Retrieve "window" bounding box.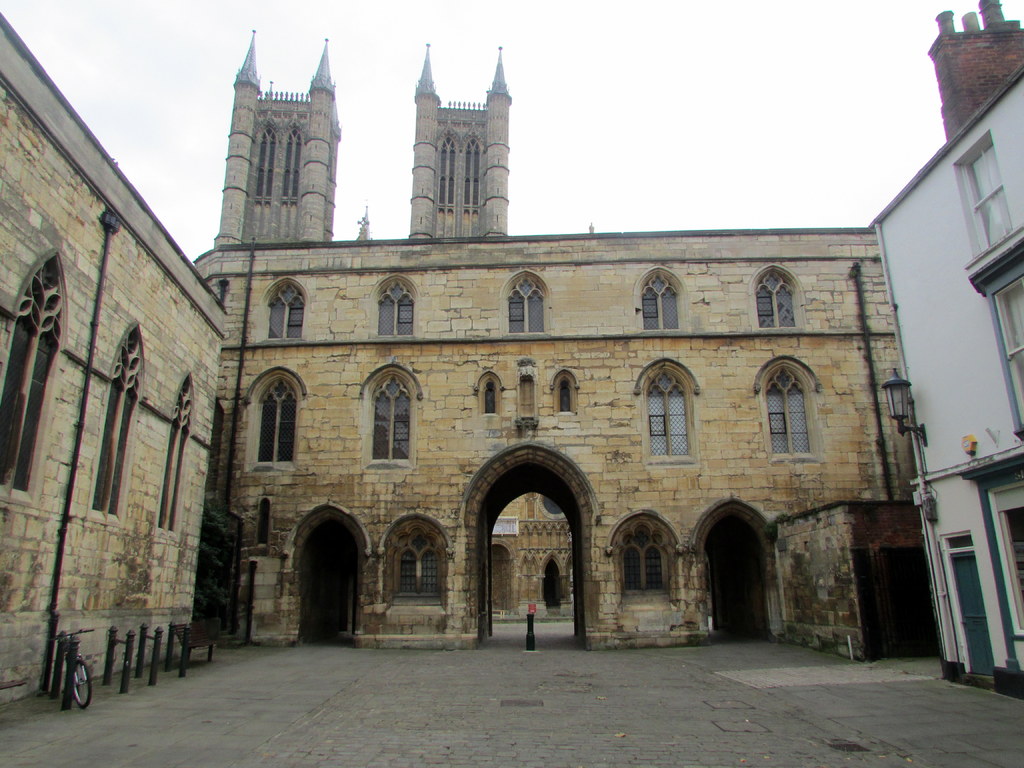
Bounding box: (259, 380, 305, 468).
